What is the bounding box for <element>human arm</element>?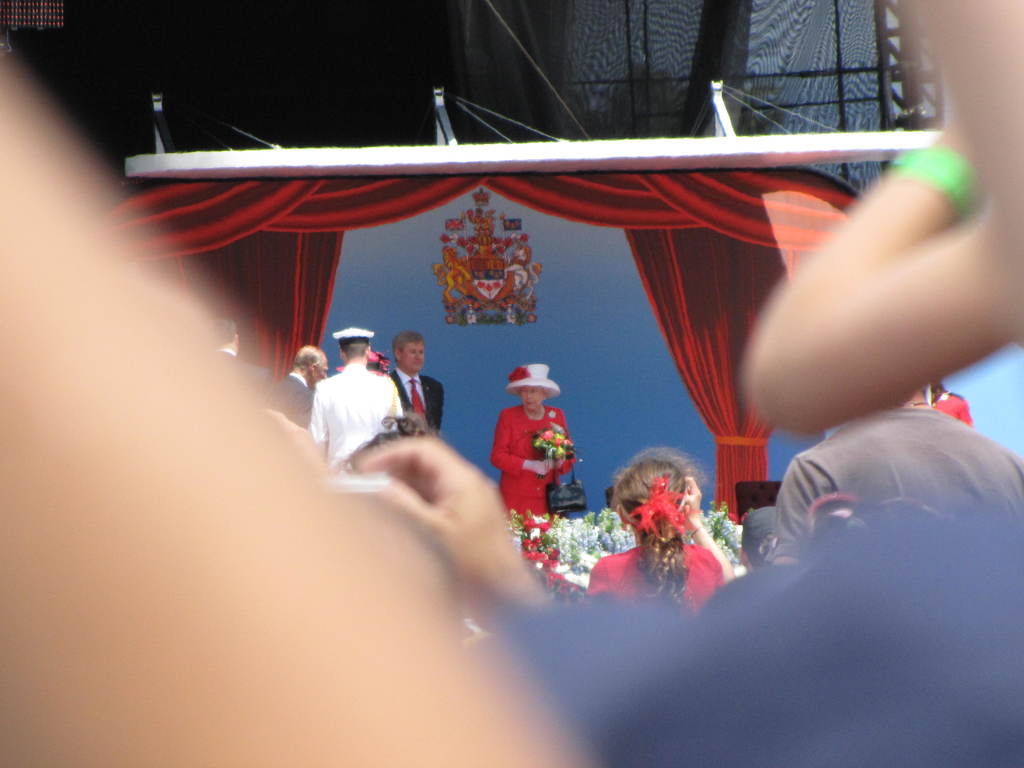
347:427:556:631.
